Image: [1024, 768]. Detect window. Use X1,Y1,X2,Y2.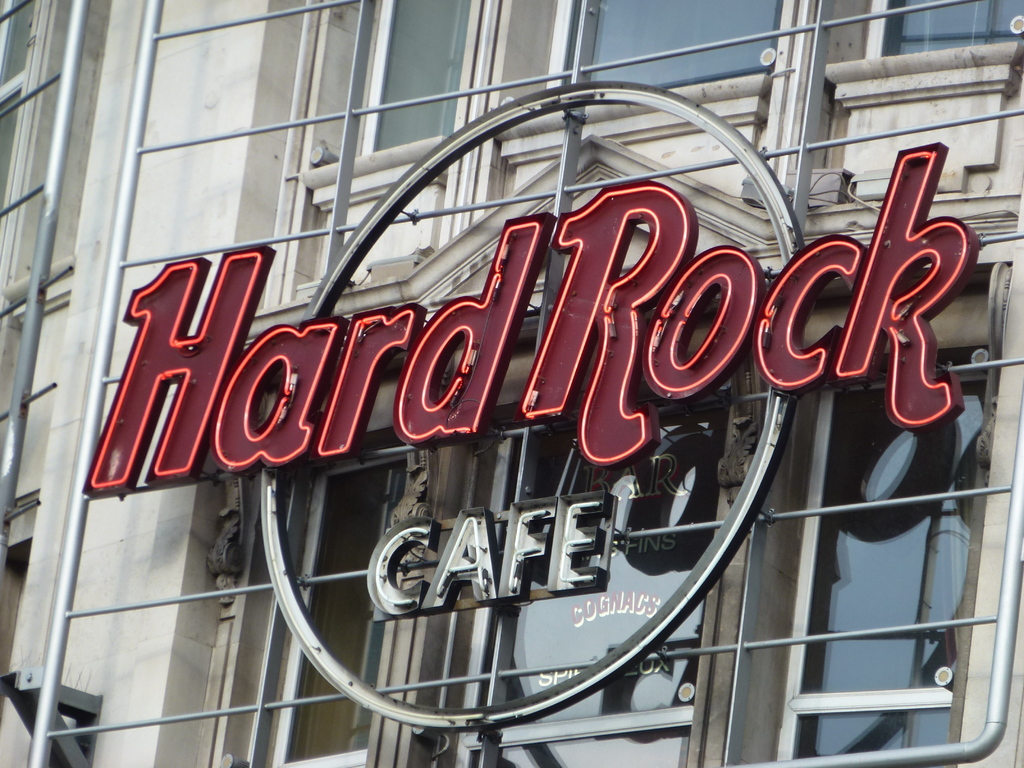
0,0,58,321.
